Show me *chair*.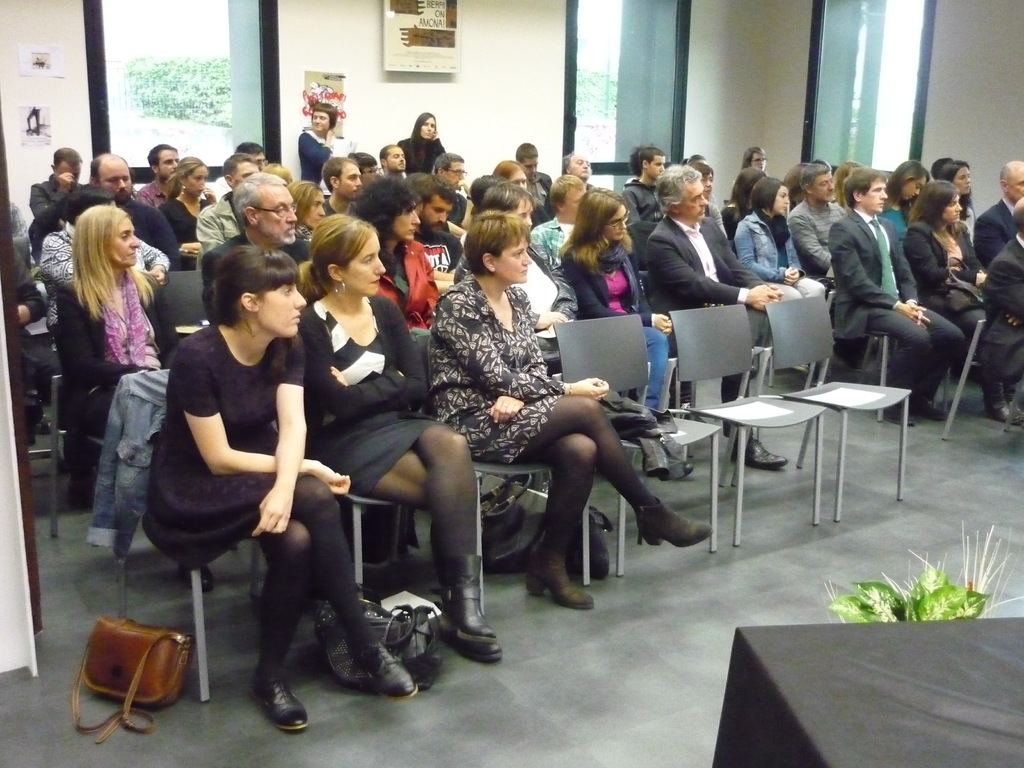
*chair* is here: (665,301,828,547).
